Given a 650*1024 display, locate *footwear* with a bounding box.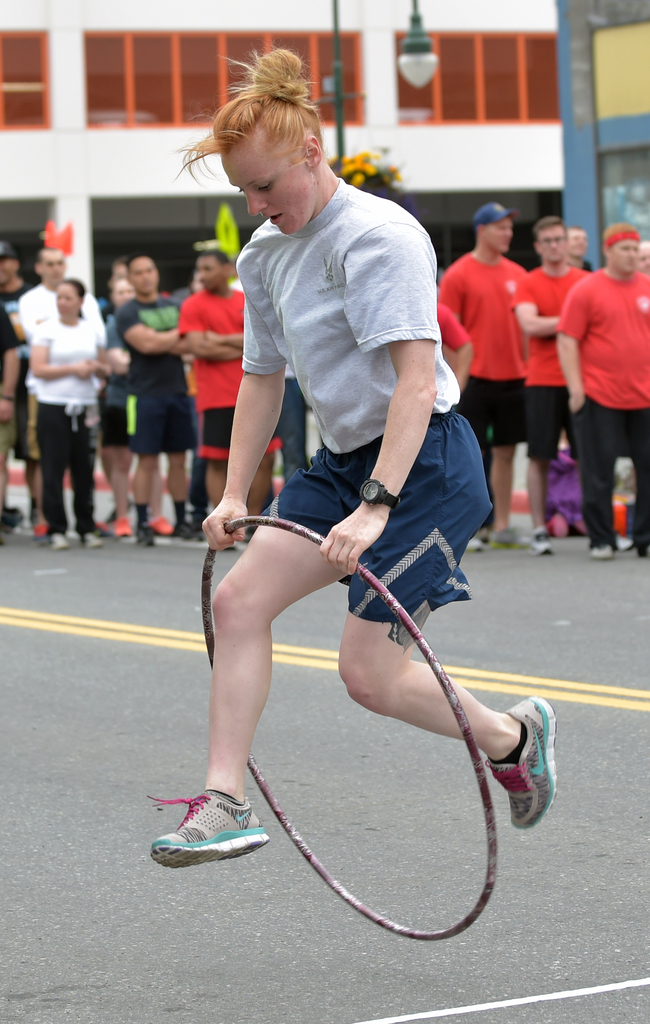
Located: pyautogui.locateOnScreen(113, 513, 139, 543).
